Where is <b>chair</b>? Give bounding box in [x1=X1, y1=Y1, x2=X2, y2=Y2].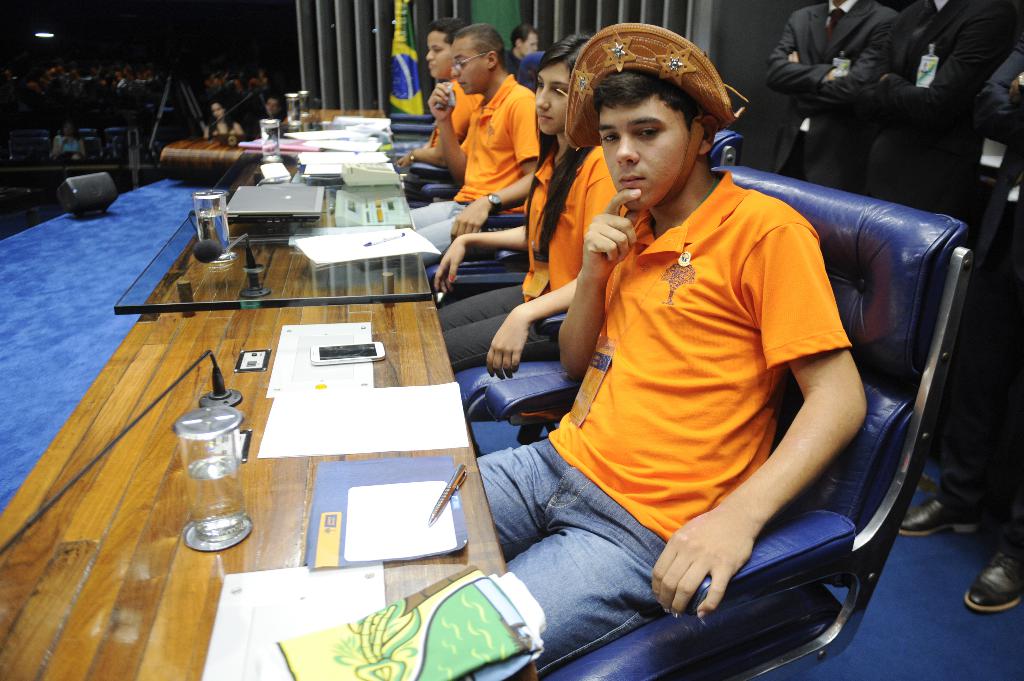
[x1=399, y1=50, x2=543, y2=207].
